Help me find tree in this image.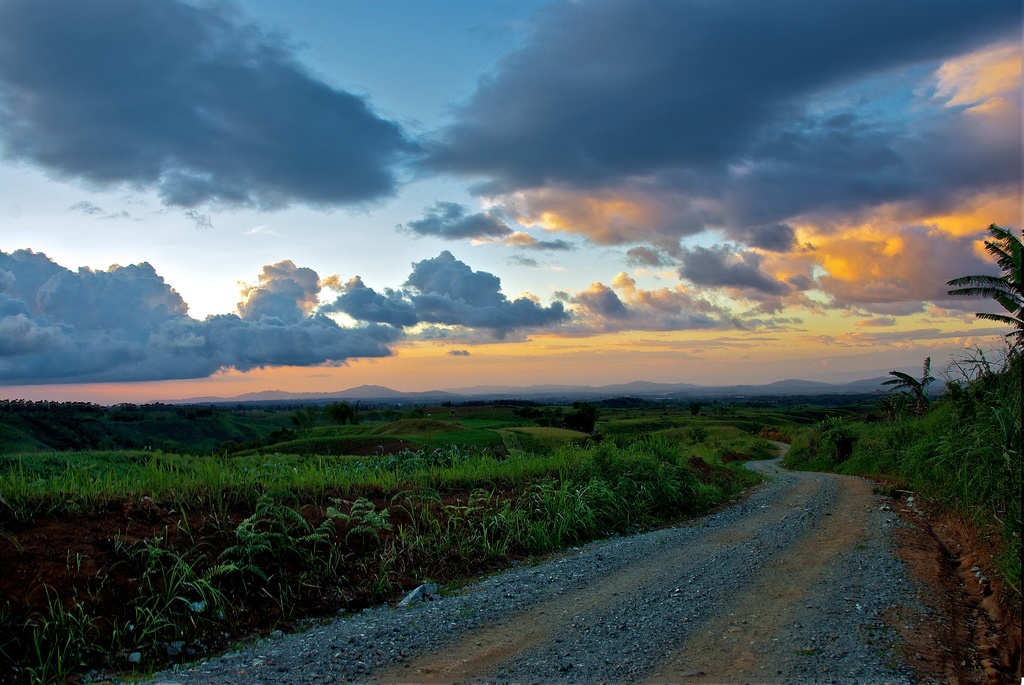
Found it: 331/401/353/426.
